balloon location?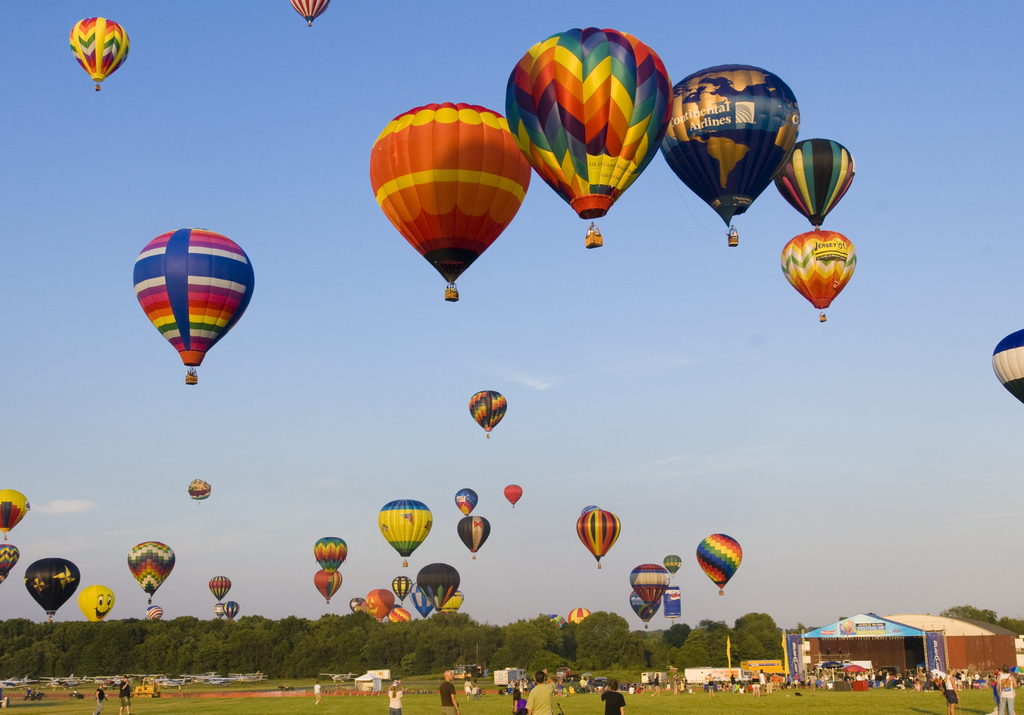
x1=628 y1=564 x2=671 y2=603
